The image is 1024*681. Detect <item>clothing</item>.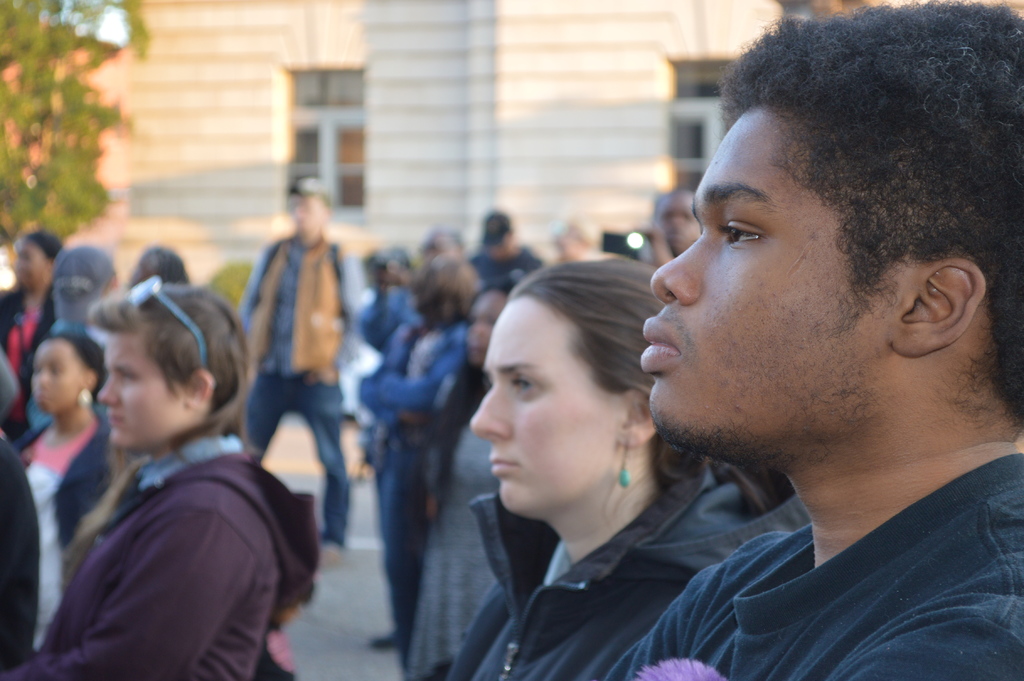
Detection: bbox=[31, 363, 308, 680].
